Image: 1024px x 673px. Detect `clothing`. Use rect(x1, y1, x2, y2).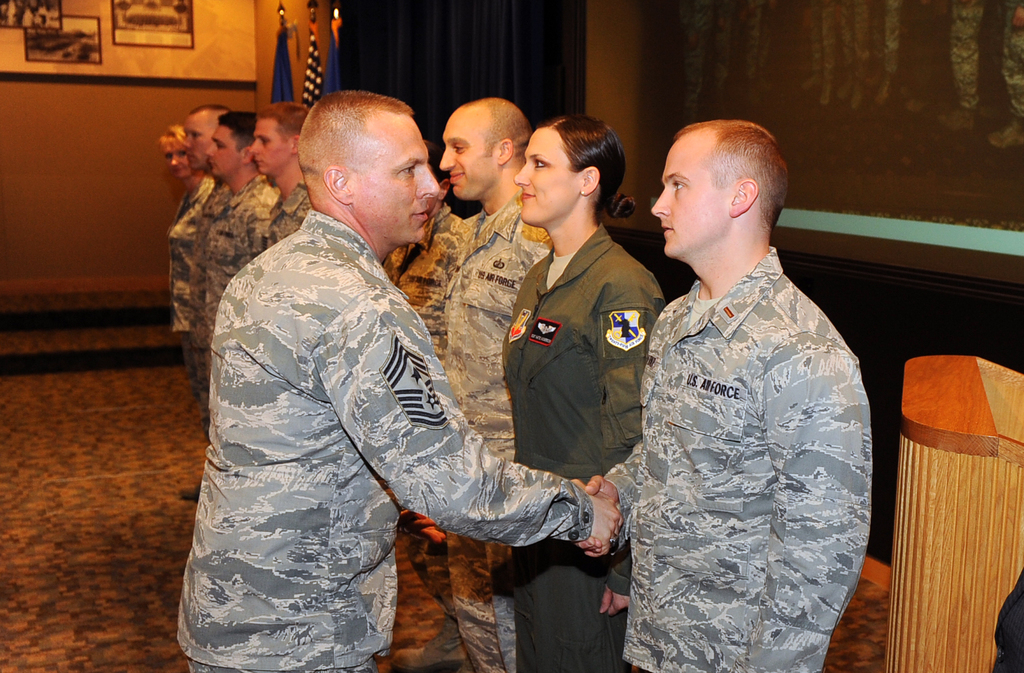
rect(191, 174, 276, 447).
